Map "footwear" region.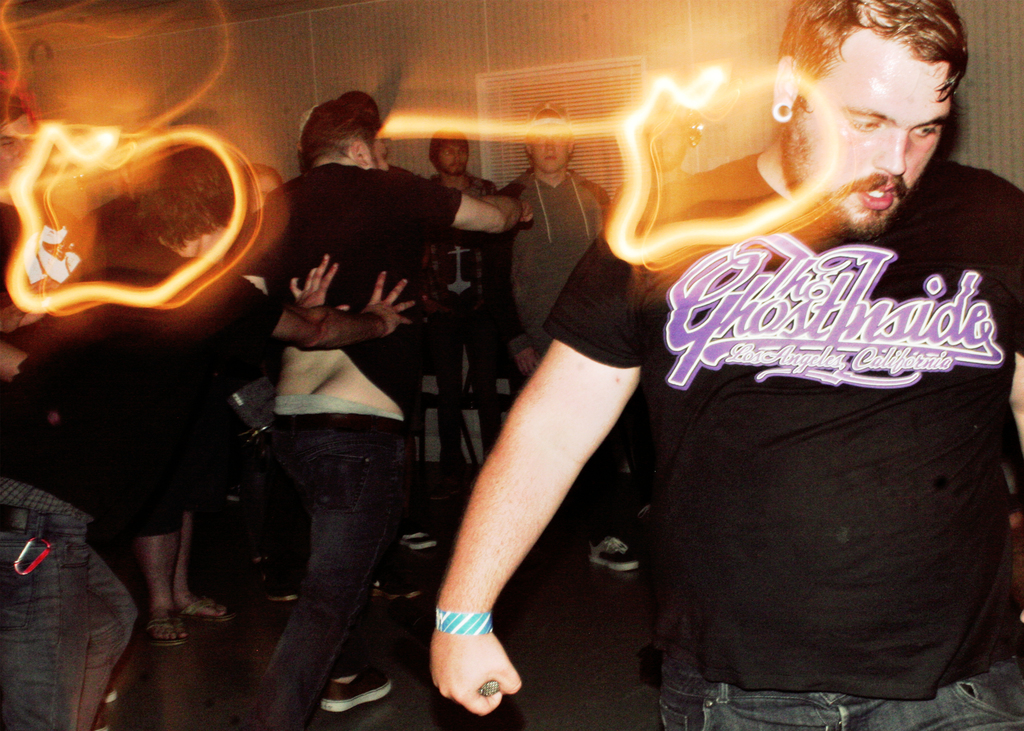
Mapped to [left=138, top=609, right=188, bottom=648].
